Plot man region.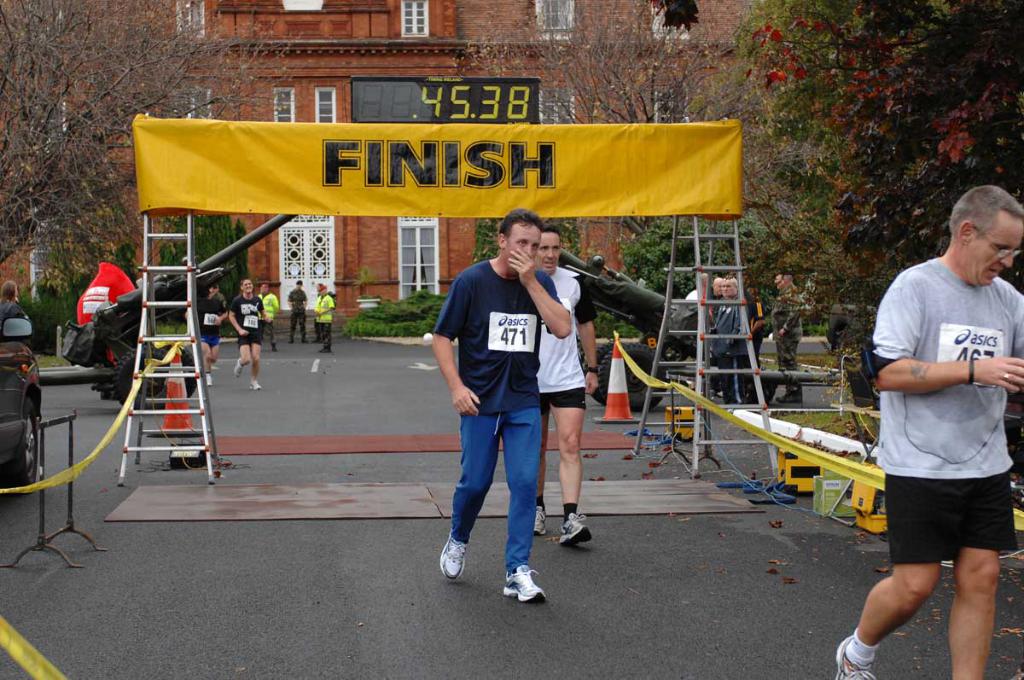
Plotted at 817 174 1023 679.
